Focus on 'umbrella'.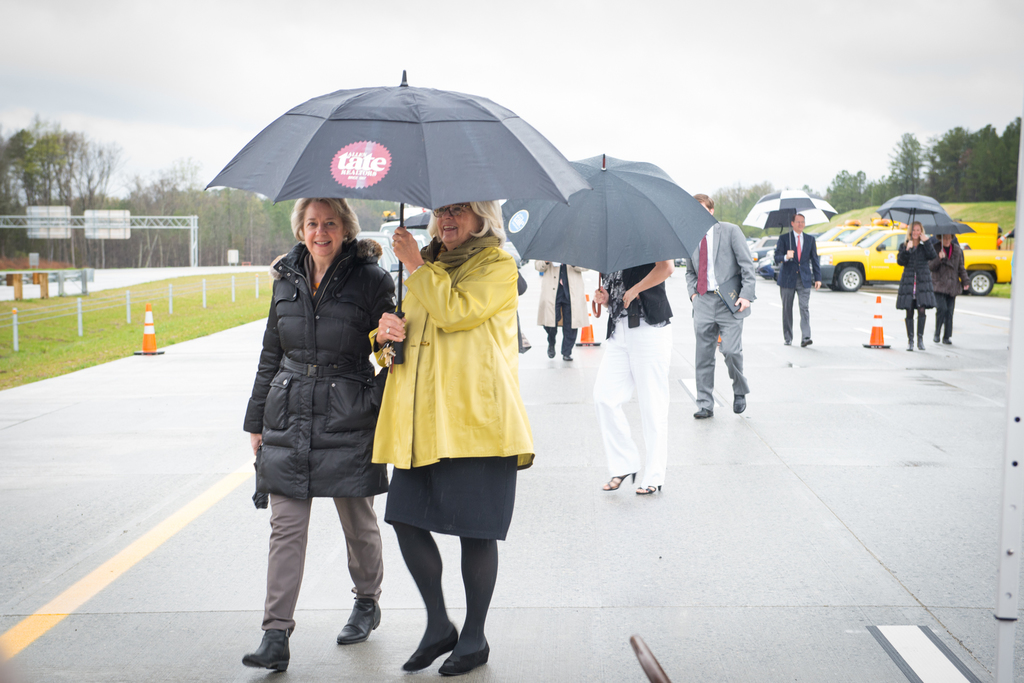
Focused at pyautogui.locateOnScreen(393, 210, 436, 227).
